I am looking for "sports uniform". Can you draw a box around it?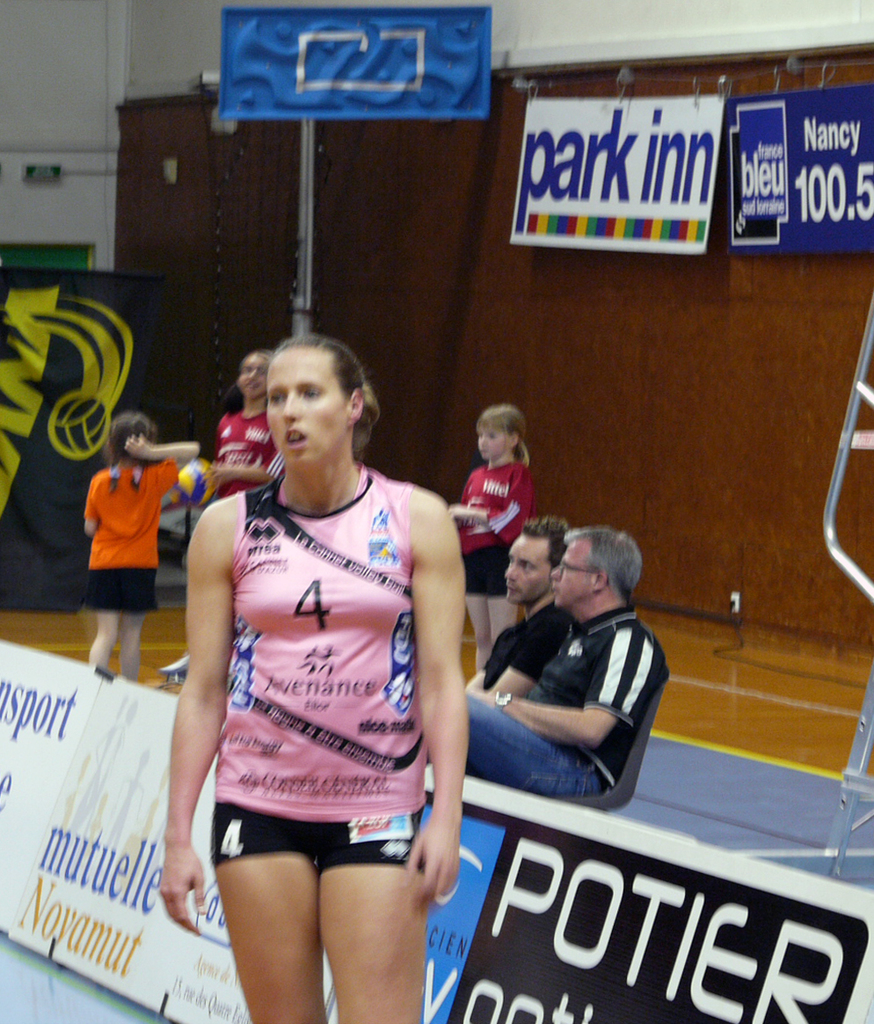
Sure, the bounding box is [left=196, top=459, right=435, bottom=893].
